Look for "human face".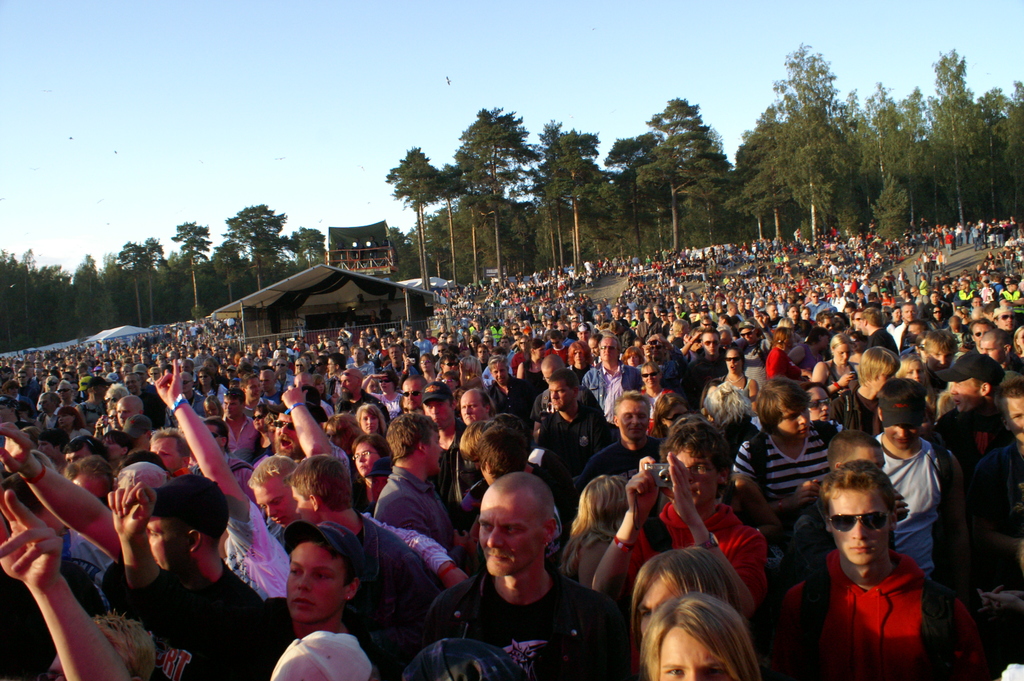
Found: {"x1": 491, "y1": 363, "x2": 506, "y2": 382}.
